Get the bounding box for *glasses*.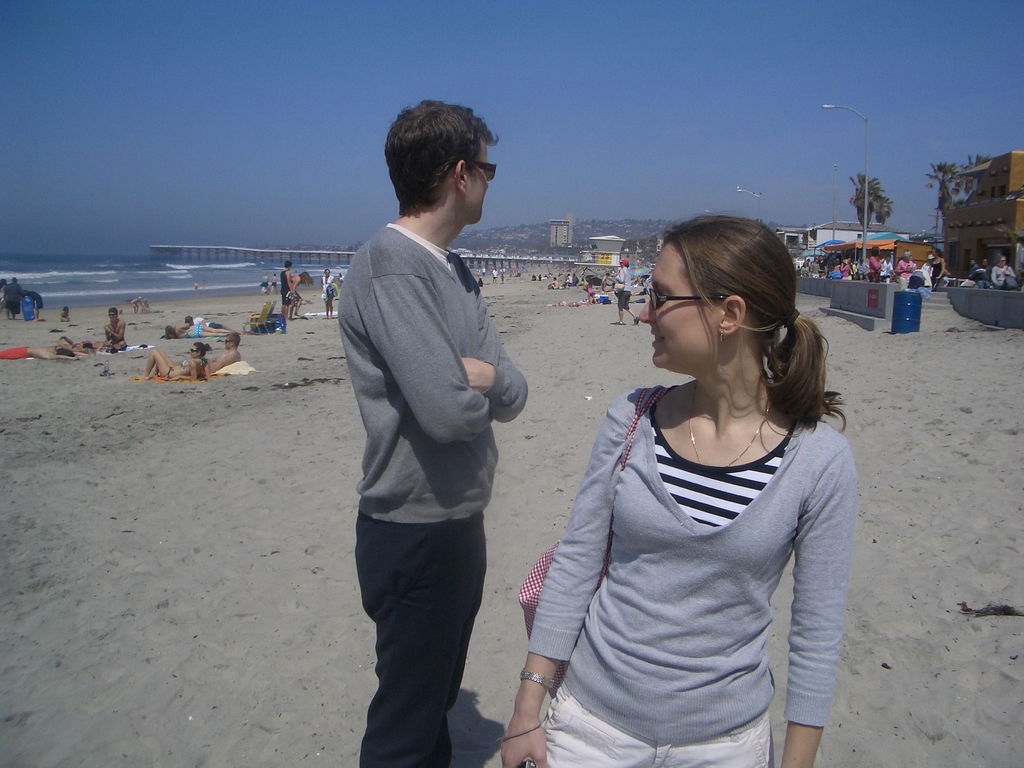
(646, 286, 731, 315).
